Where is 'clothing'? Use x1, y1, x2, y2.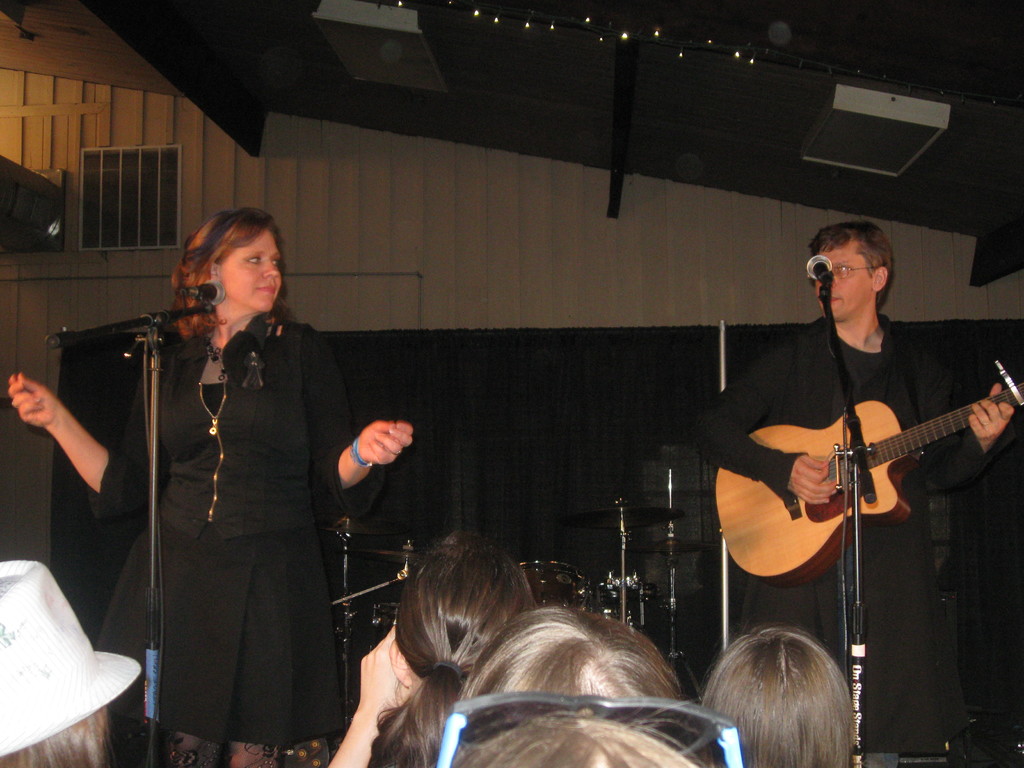
692, 314, 1003, 767.
